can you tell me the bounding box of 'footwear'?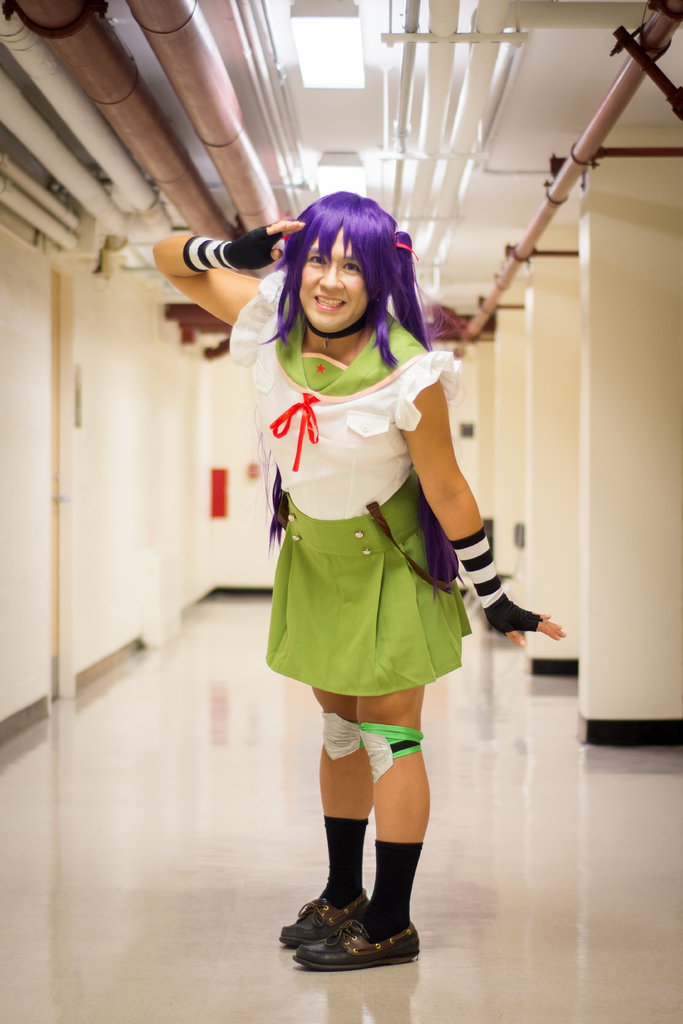
BBox(282, 900, 425, 973).
